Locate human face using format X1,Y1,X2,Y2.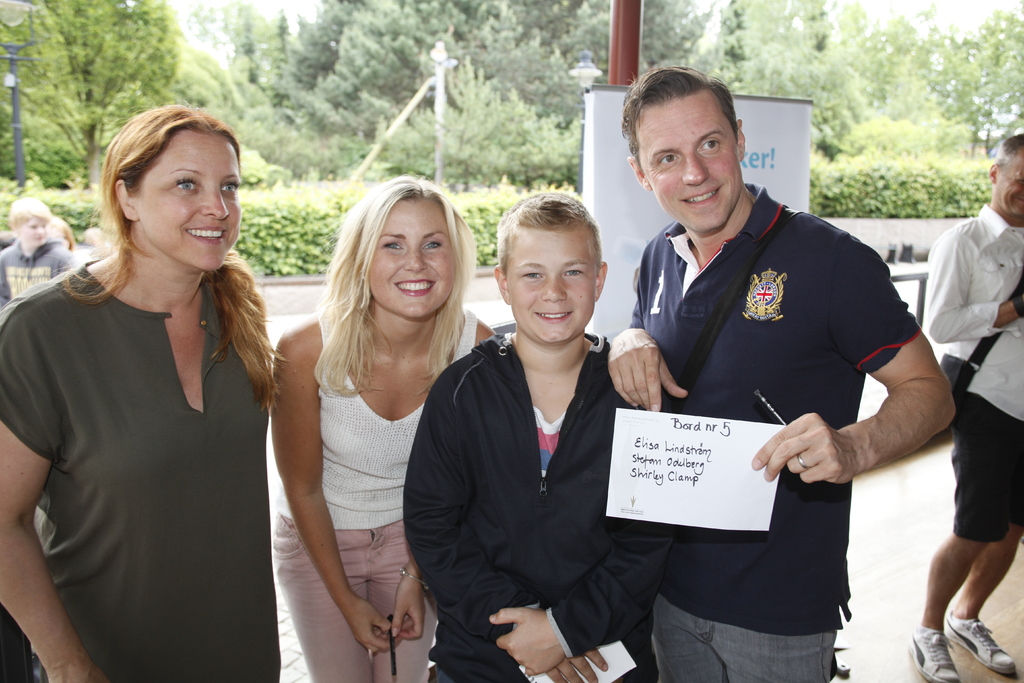
135,133,240,270.
